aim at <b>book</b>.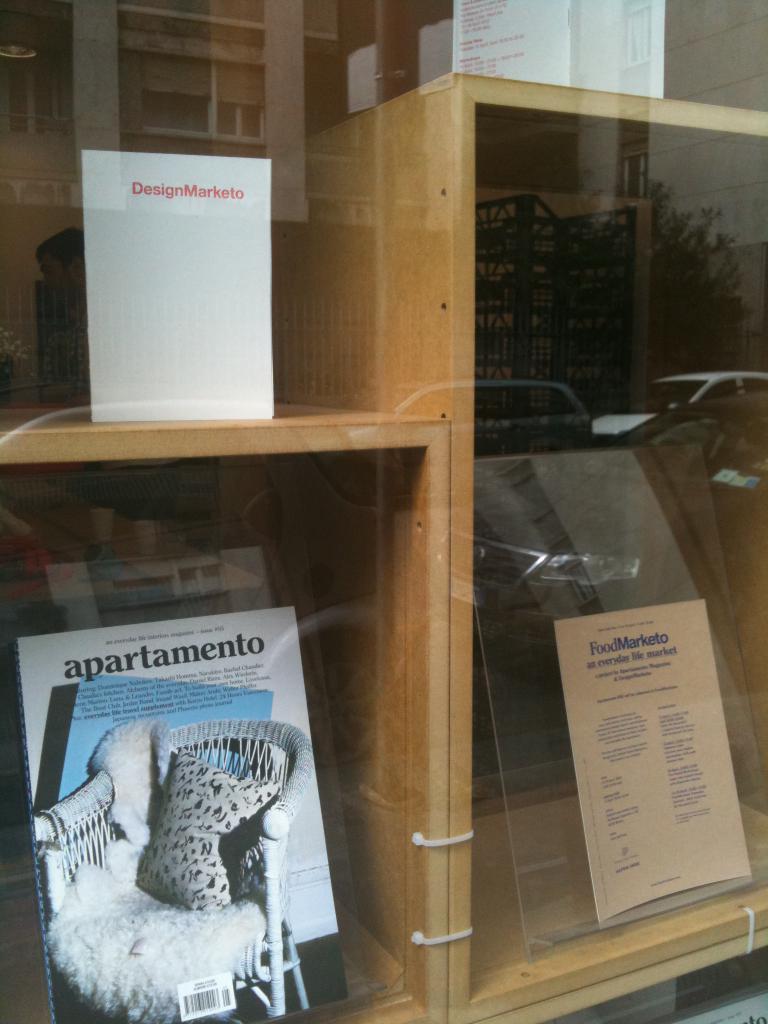
Aimed at box(639, 982, 767, 1023).
